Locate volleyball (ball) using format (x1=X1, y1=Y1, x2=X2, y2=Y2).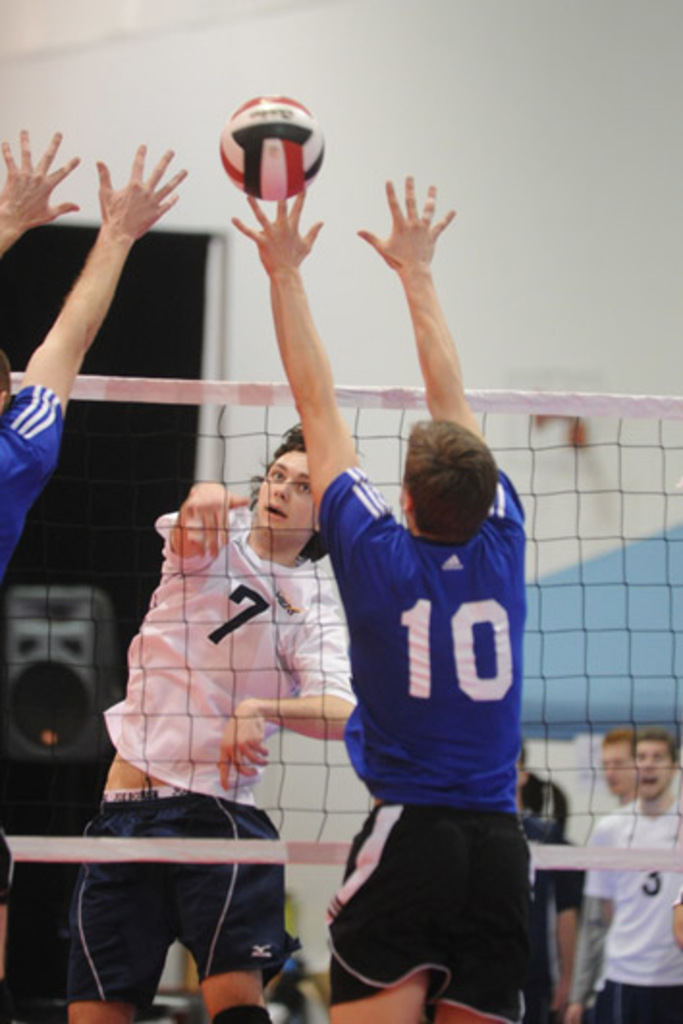
(x1=220, y1=89, x2=326, y2=199).
